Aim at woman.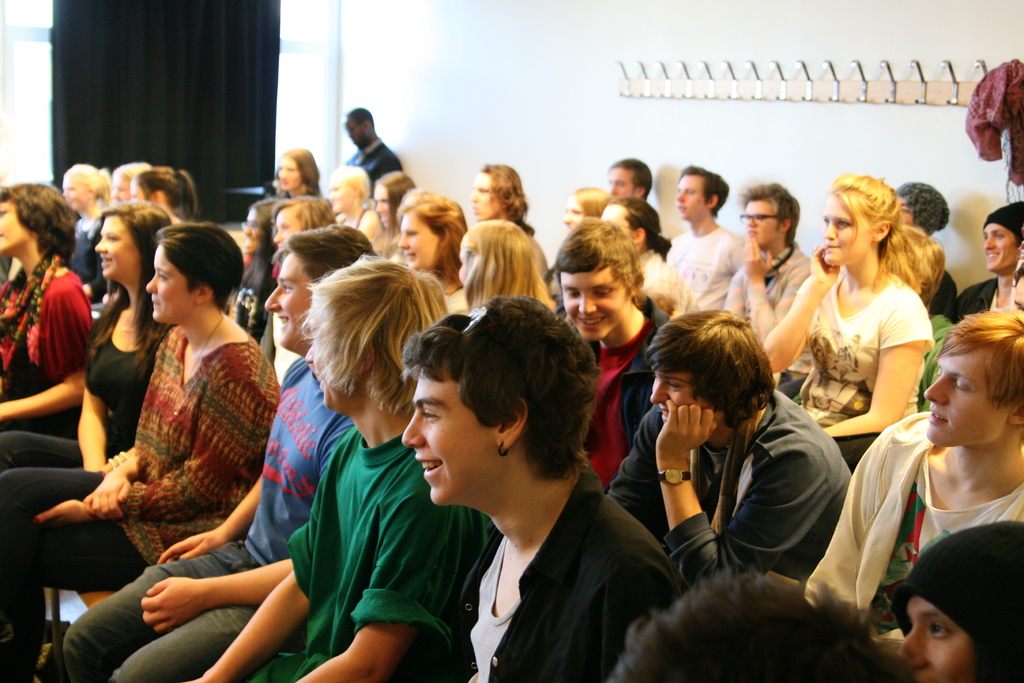
Aimed at <box>271,146,316,205</box>.
